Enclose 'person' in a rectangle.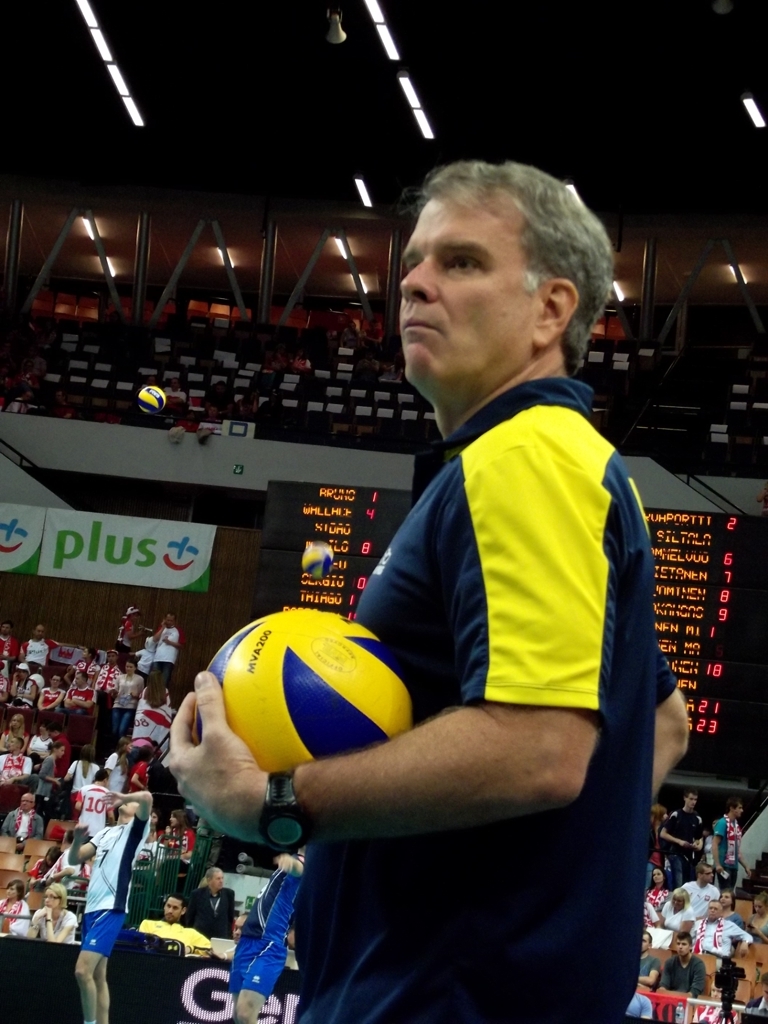
643/864/675/920.
